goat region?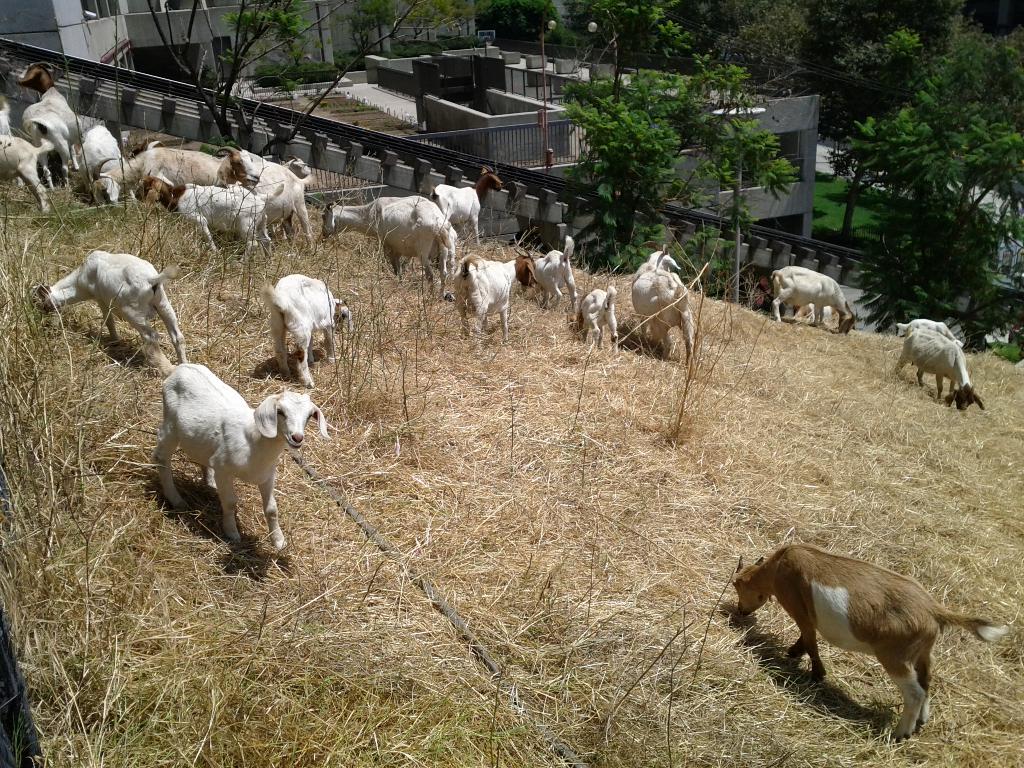
x1=455, y1=245, x2=536, y2=346
